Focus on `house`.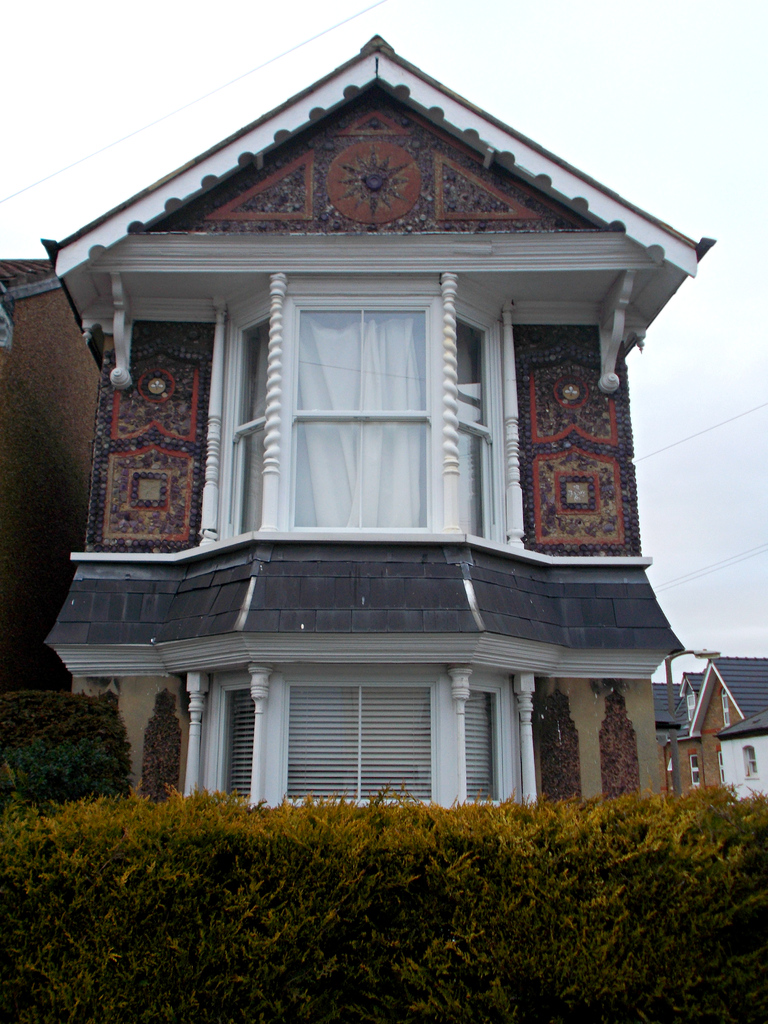
Focused at 26:32:714:812.
